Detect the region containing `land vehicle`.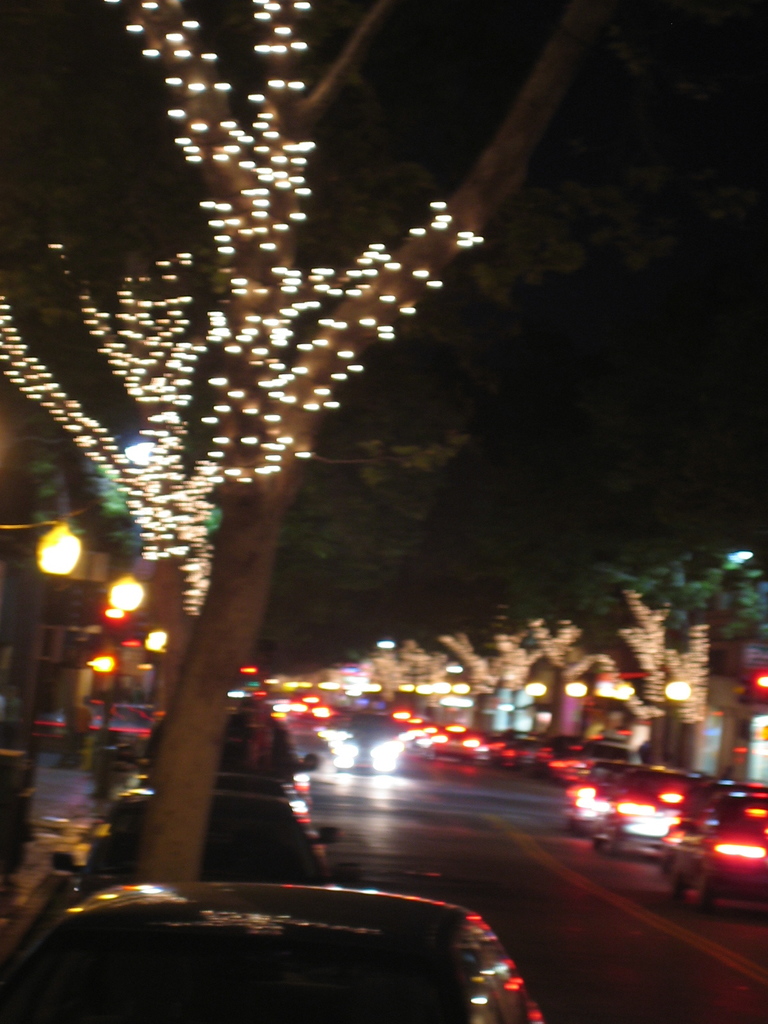
region(595, 784, 689, 854).
